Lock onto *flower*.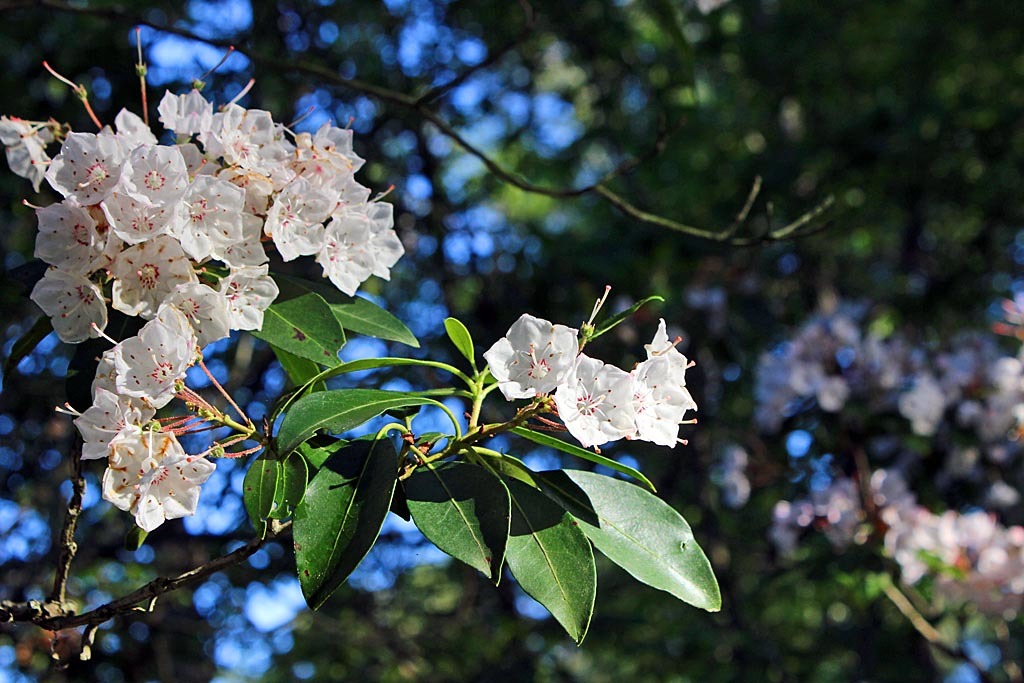
Locked: 154 86 252 167.
